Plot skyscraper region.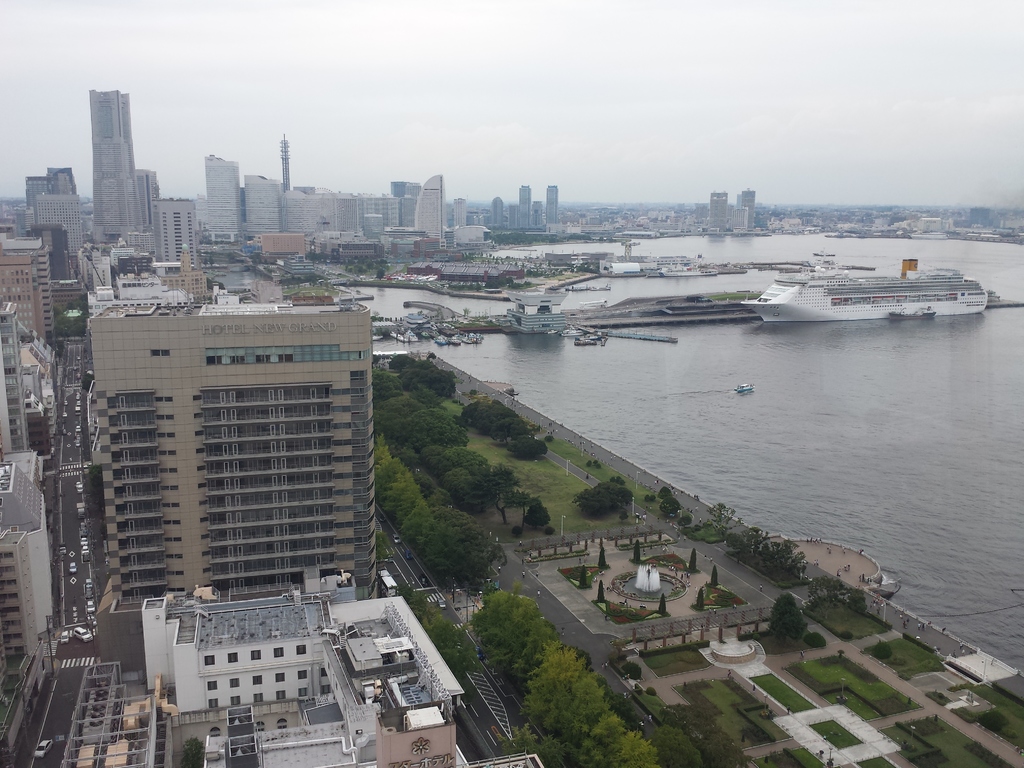
Plotted at 544:186:559:228.
